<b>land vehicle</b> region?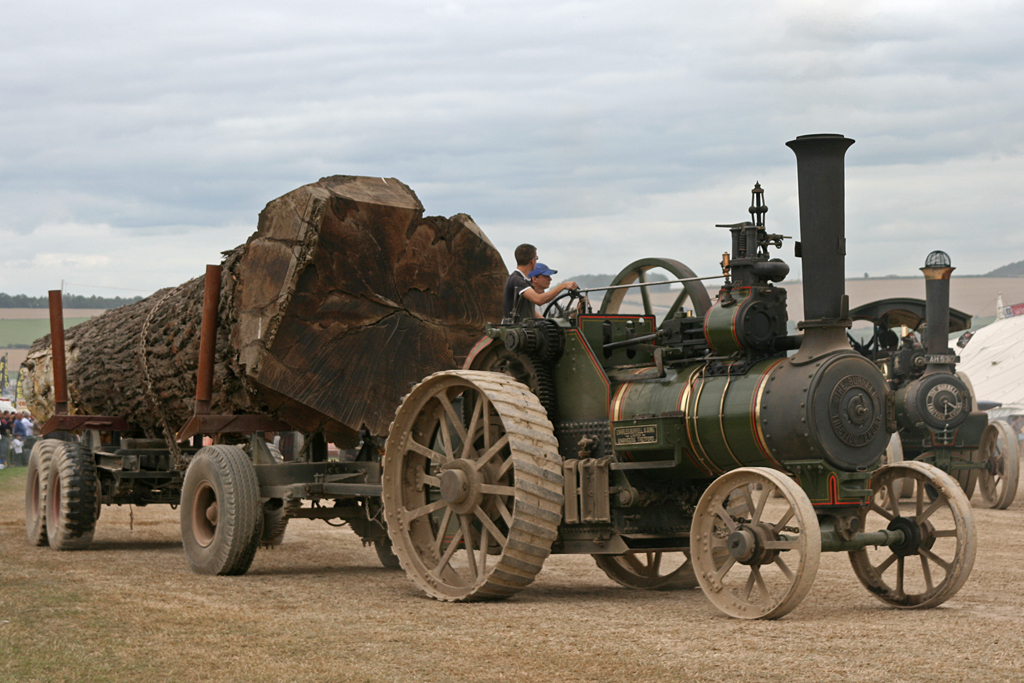
<bbox>333, 226, 1009, 638</bbox>
